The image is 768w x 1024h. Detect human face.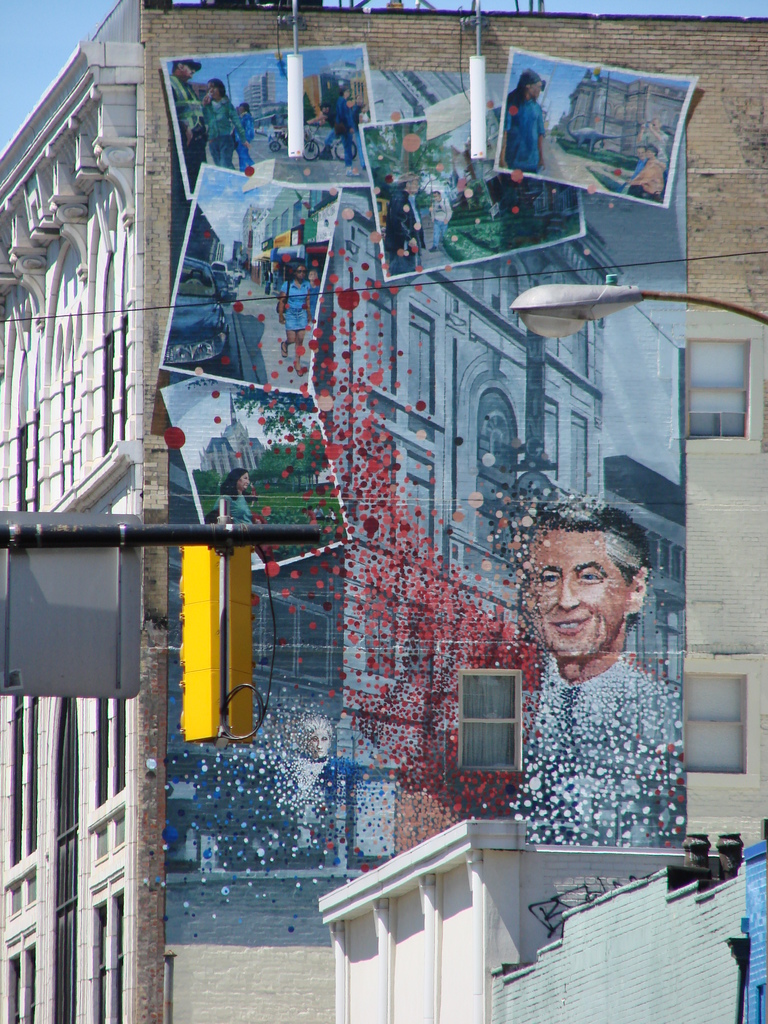
Detection: left=639, top=145, right=654, bottom=161.
